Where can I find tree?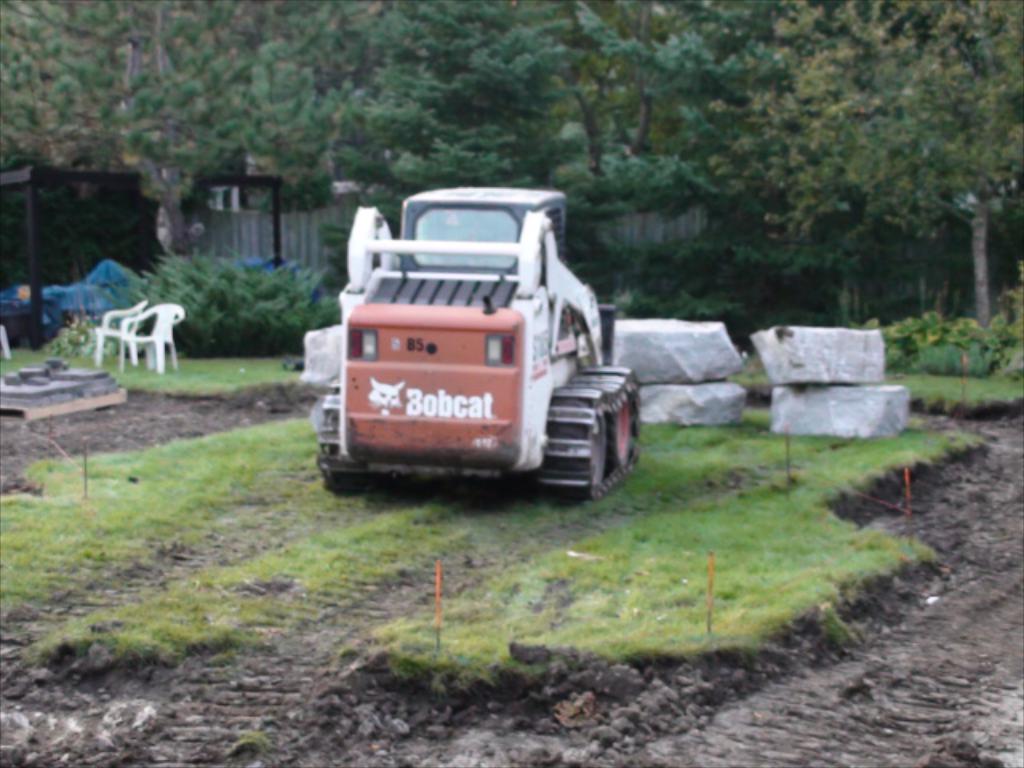
You can find it at 330, 0, 787, 251.
